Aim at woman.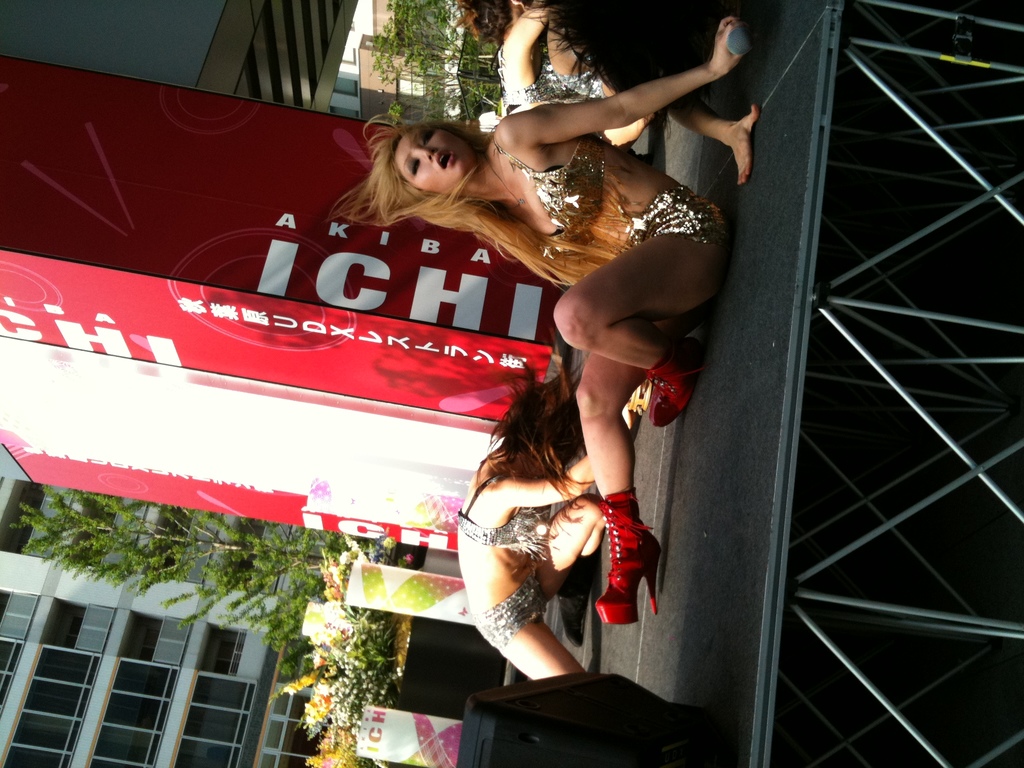
Aimed at <region>452, 343, 642, 682</region>.
